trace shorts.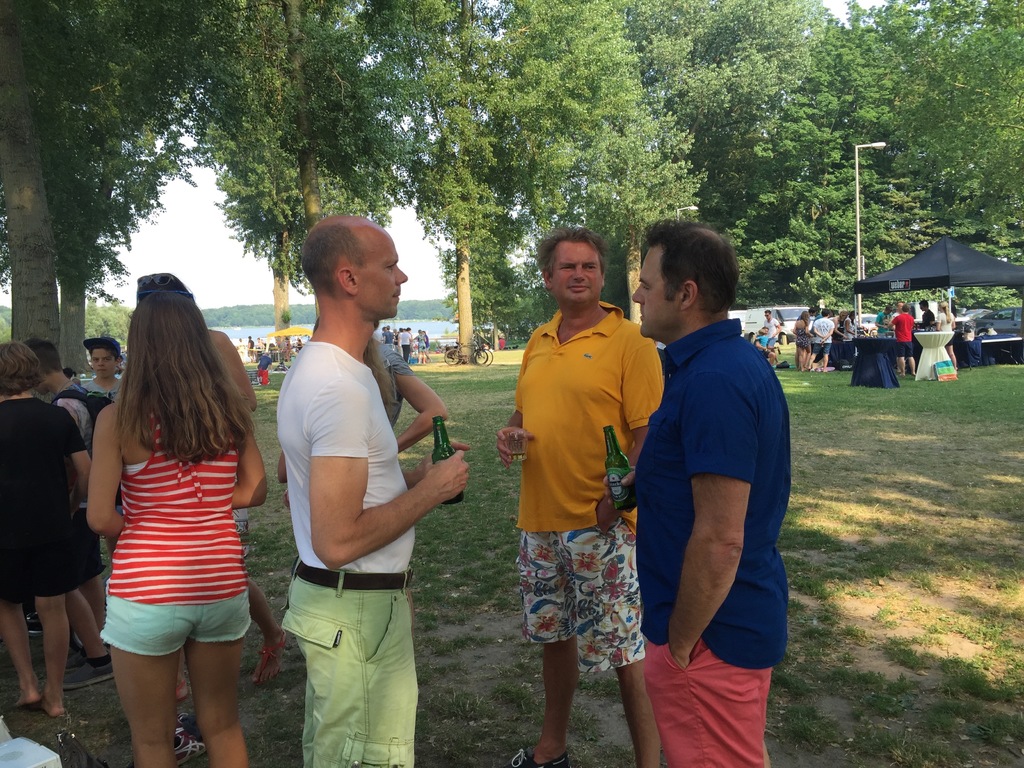
Traced to rect(898, 339, 920, 356).
